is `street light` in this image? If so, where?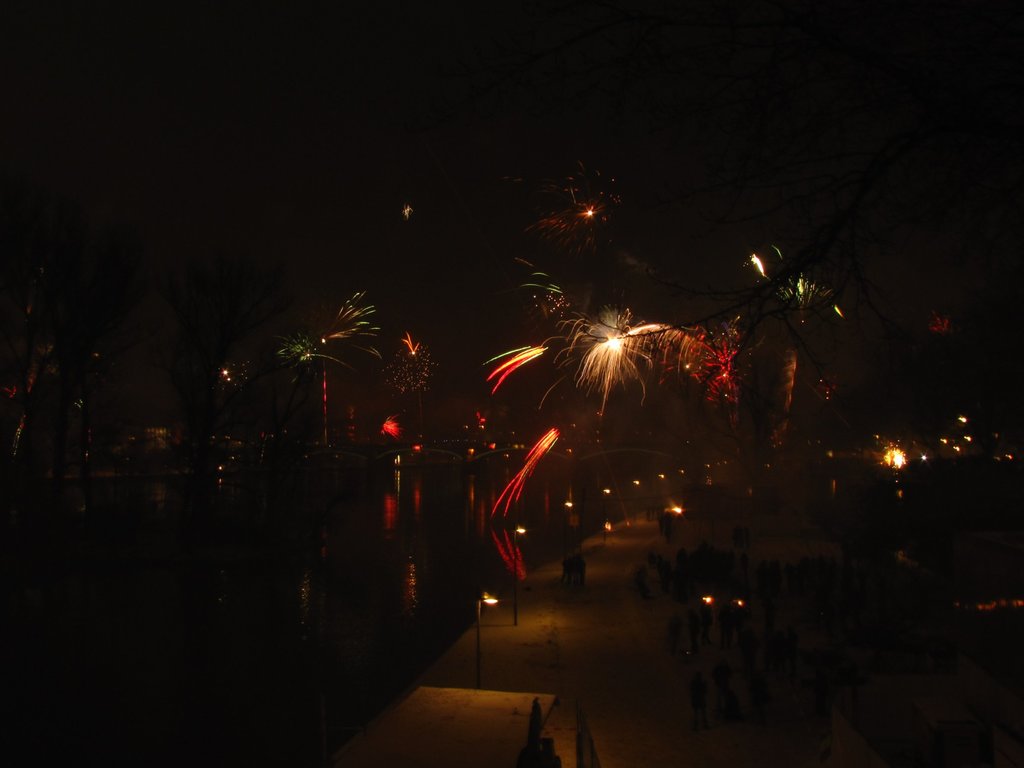
Yes, at box(598, 484, 611, 541).
